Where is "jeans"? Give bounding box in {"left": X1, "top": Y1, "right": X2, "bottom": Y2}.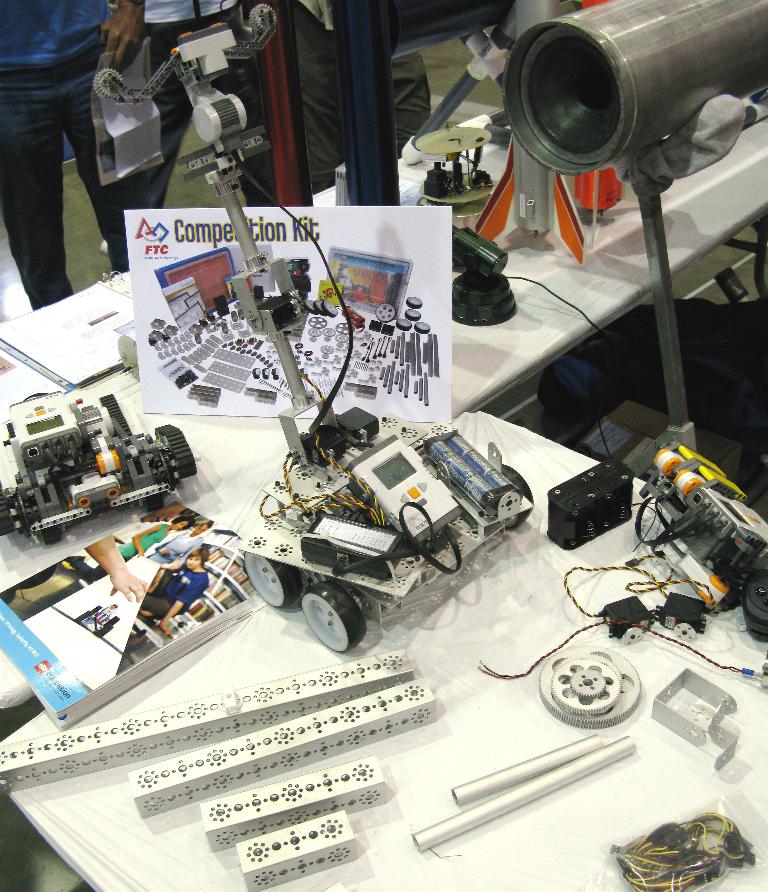
{"left": 0, "top": 43, "right": 128, "bottom": 311}.
